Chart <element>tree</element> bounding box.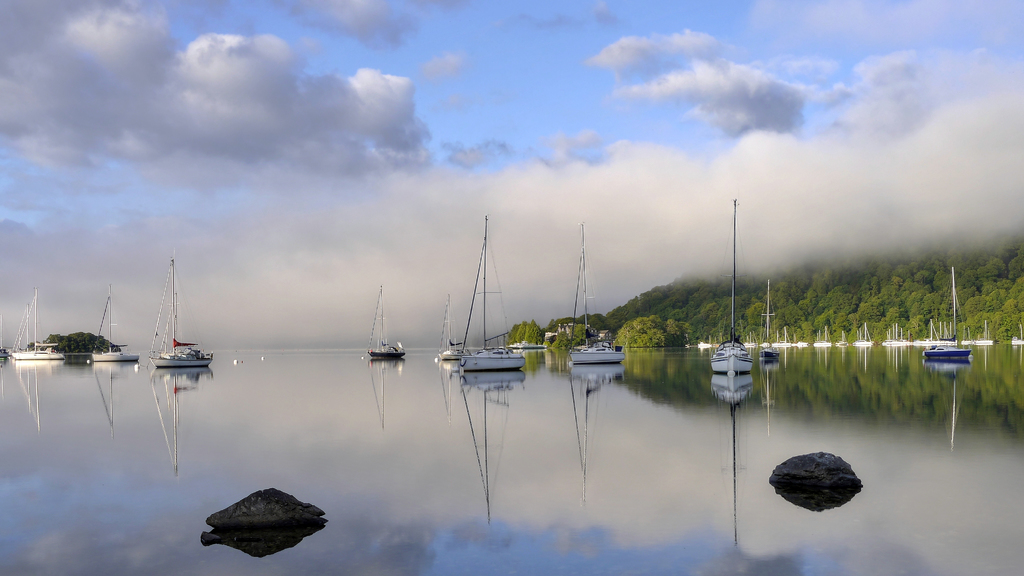
Charted: crop(748, 293, 776, 338).
